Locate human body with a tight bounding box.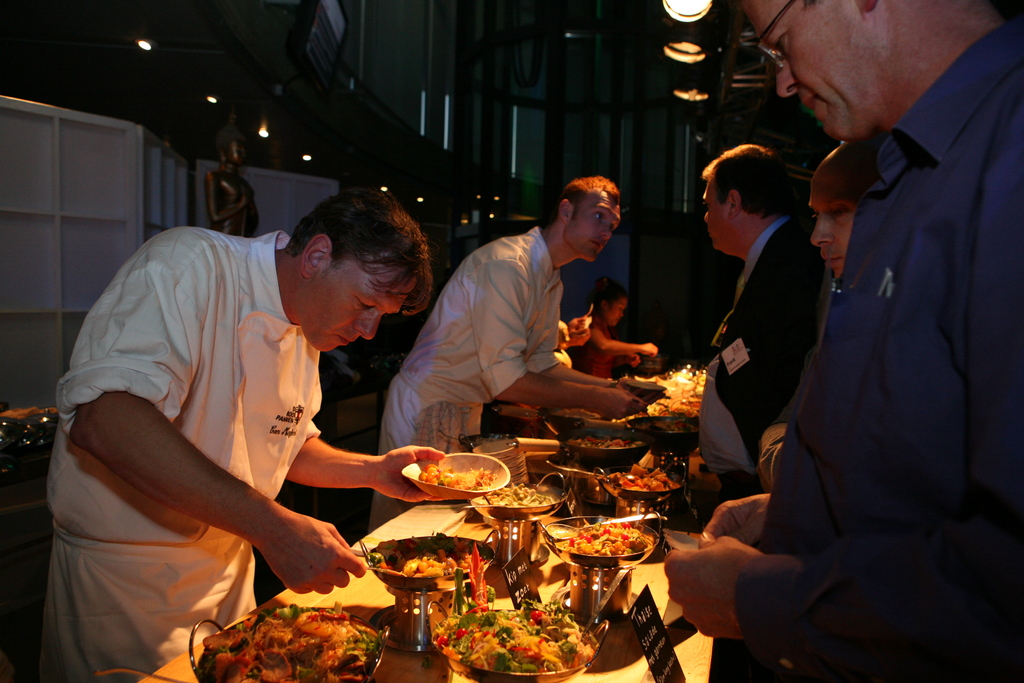
left=370, top=176, right=639, bottom=534.
